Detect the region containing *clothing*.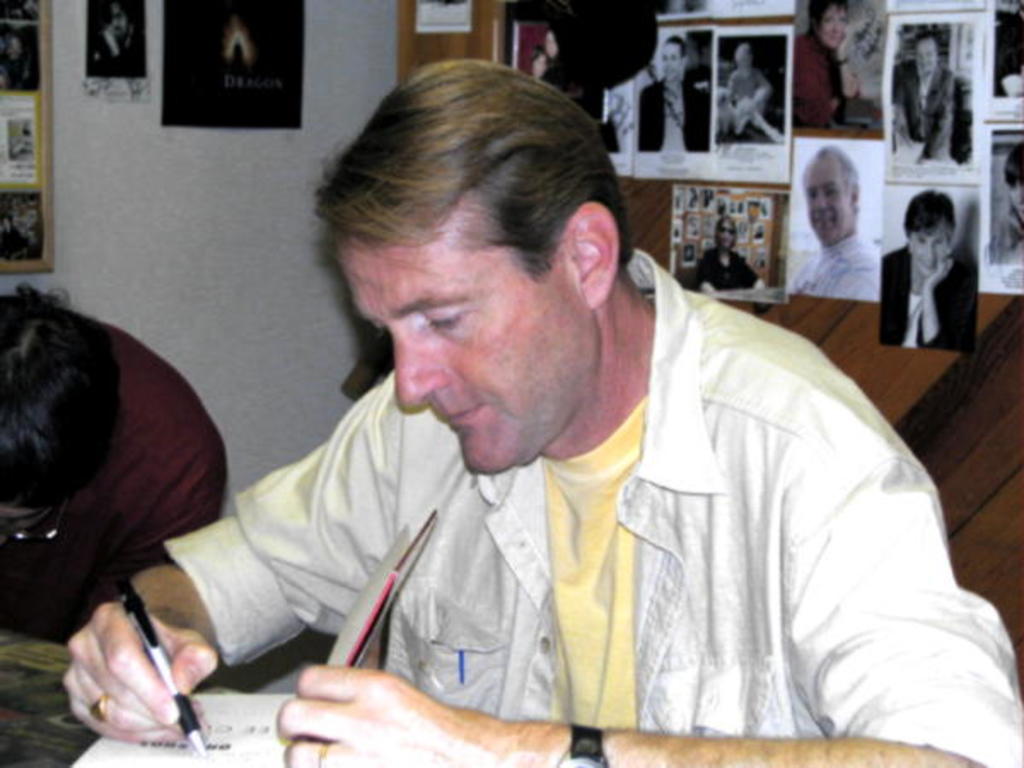
(787,232,884,299).
